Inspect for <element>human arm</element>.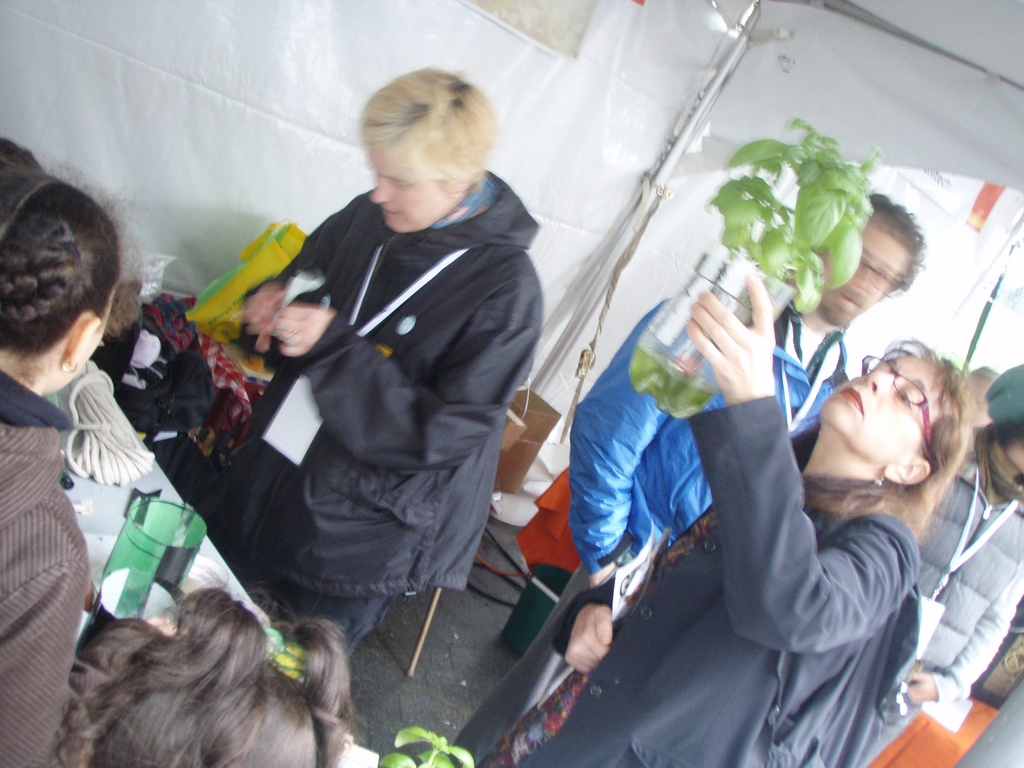
Inspection: [x1=271, y1=257, x2=533, y2=470].
